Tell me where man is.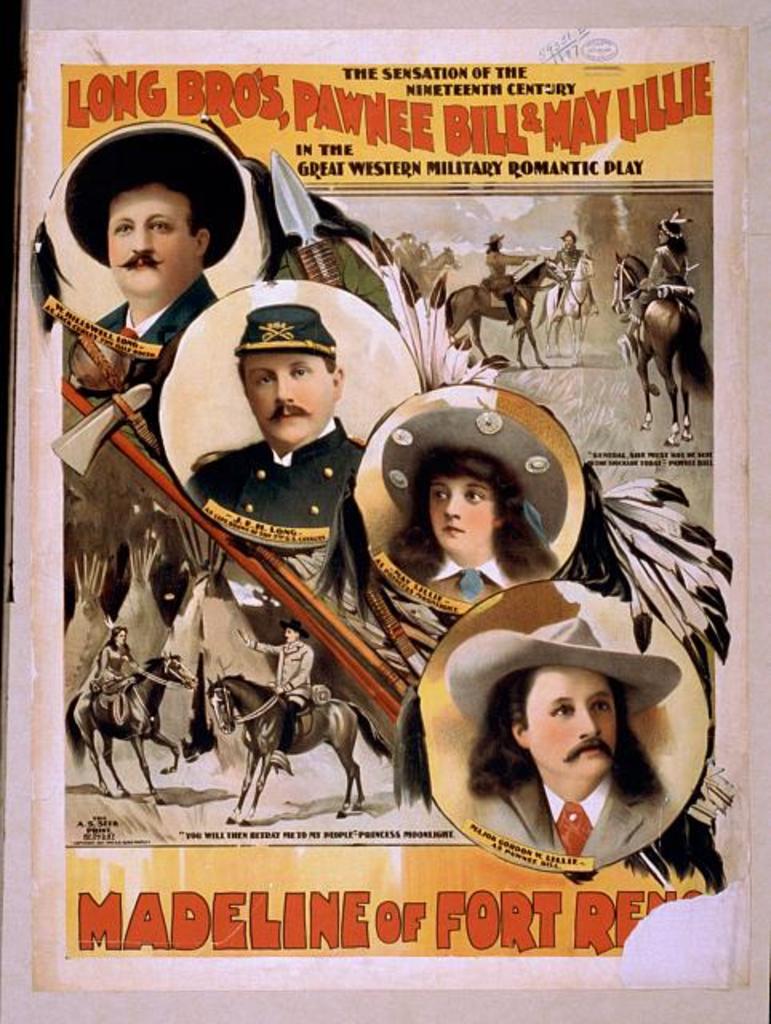
man is at bbox=(469, 619, 680, 858).
